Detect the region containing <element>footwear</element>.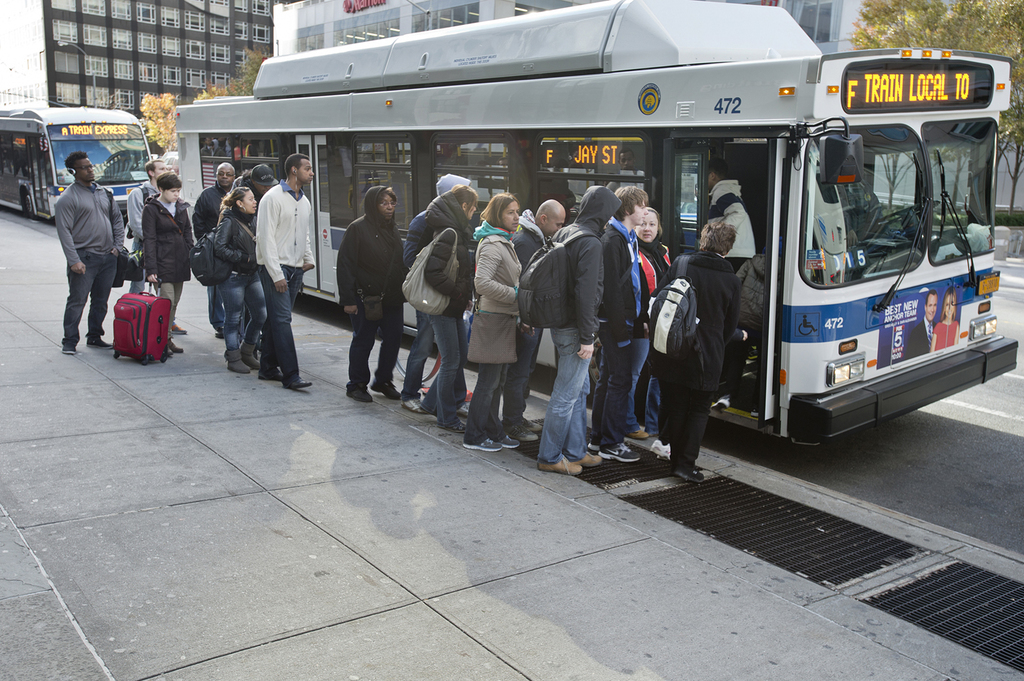
detection(59, 338, 76, 358).
